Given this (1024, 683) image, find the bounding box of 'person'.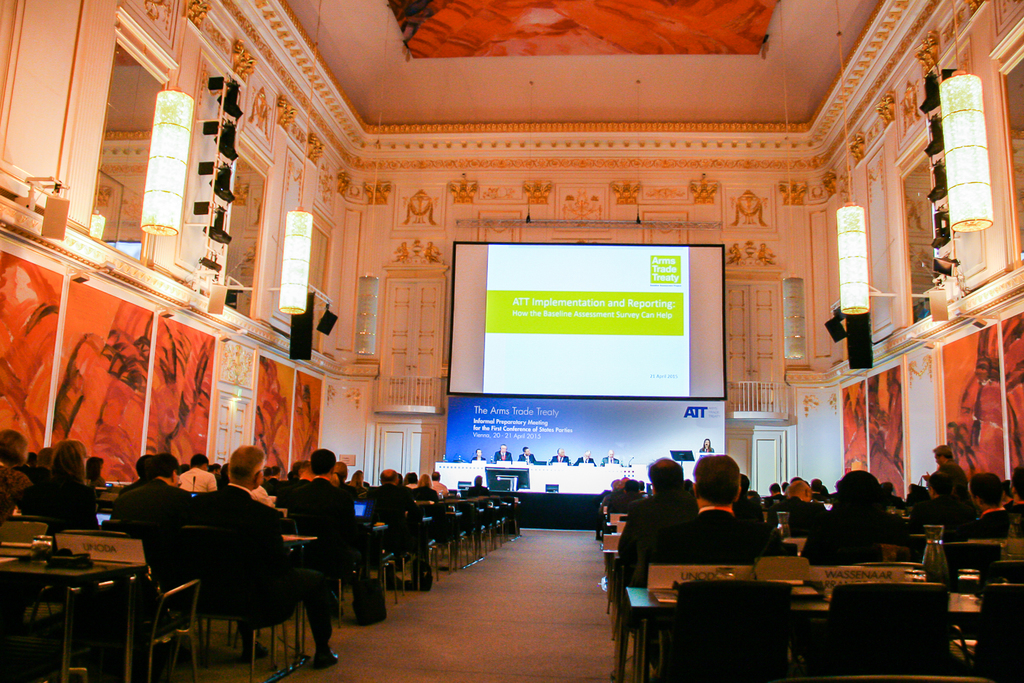
(493, 443, 513, 467).
